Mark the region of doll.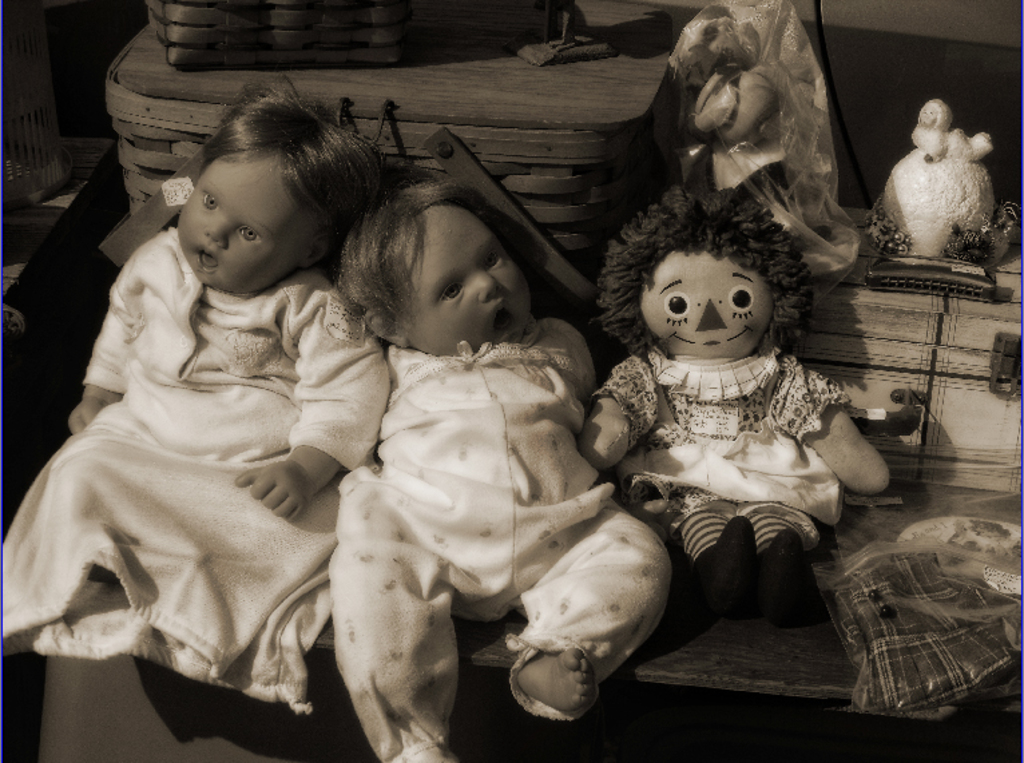
Region: (left=579, top=194, right=892, bottom=615).
